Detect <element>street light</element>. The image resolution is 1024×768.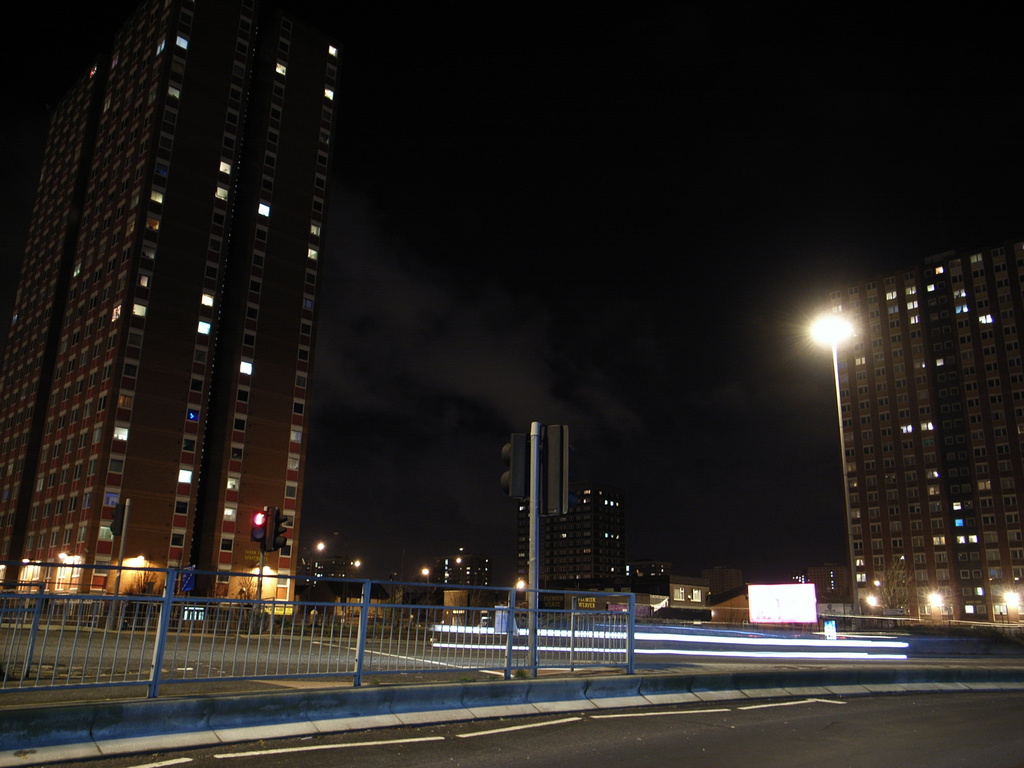
<bbox>460, 547, 480, 613</bbox>.
